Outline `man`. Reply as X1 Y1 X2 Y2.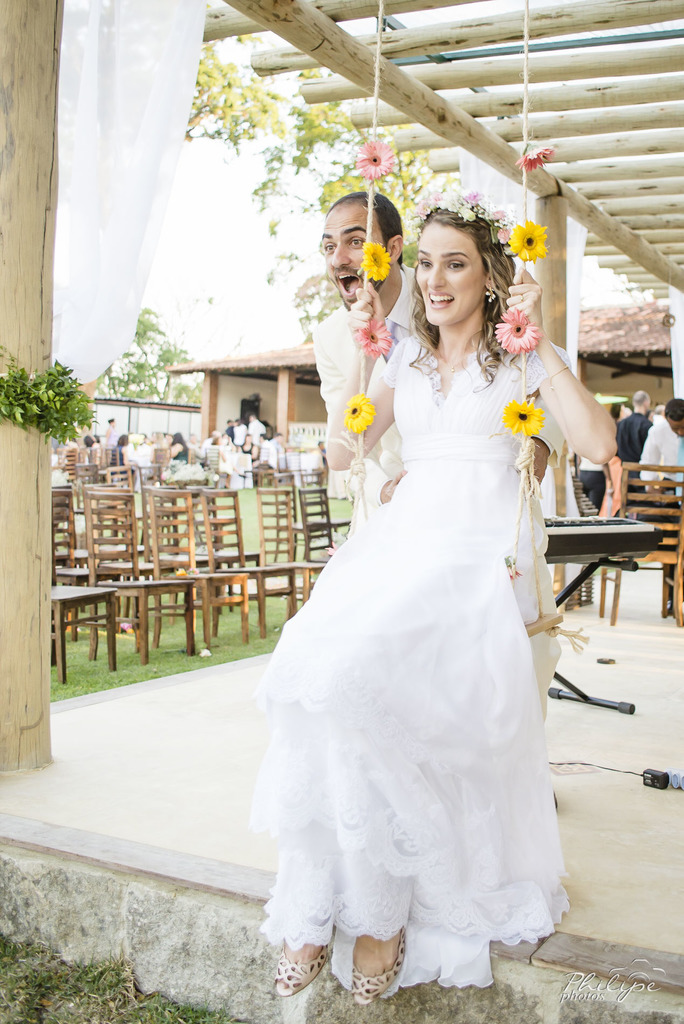
250 419 273 445.
